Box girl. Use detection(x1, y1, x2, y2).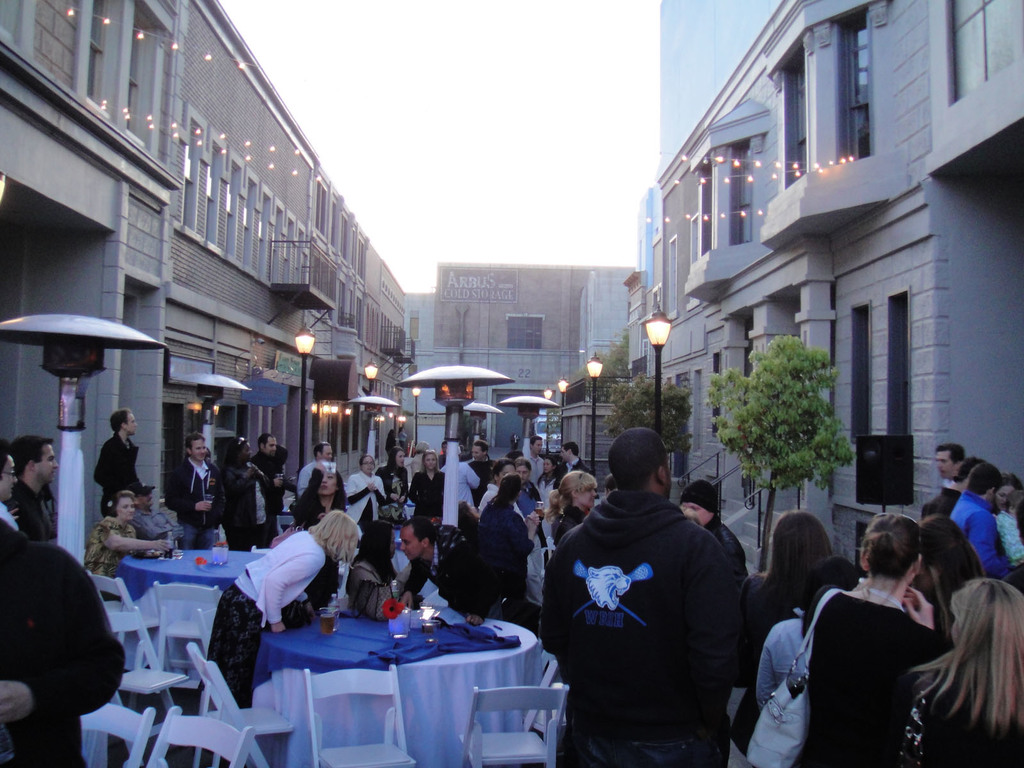
detection(289, 462, 348, 532).
